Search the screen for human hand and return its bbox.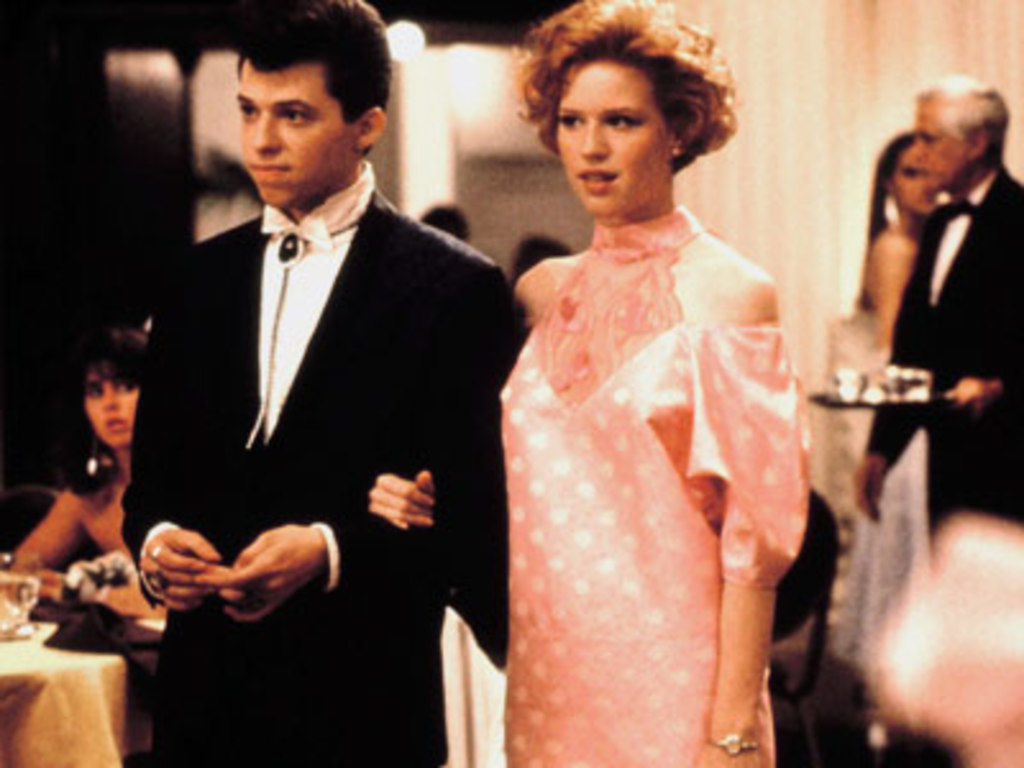
Found: locate(195, 527, 328, 622).
